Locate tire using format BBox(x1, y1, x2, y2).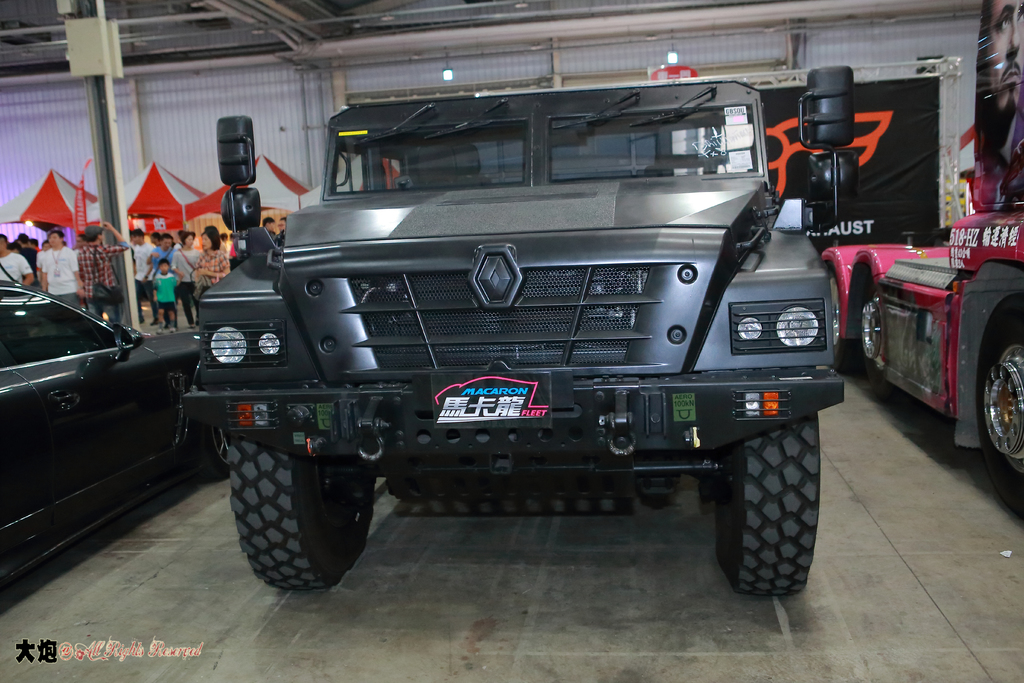
BBox(198, 375, 225, 477).
